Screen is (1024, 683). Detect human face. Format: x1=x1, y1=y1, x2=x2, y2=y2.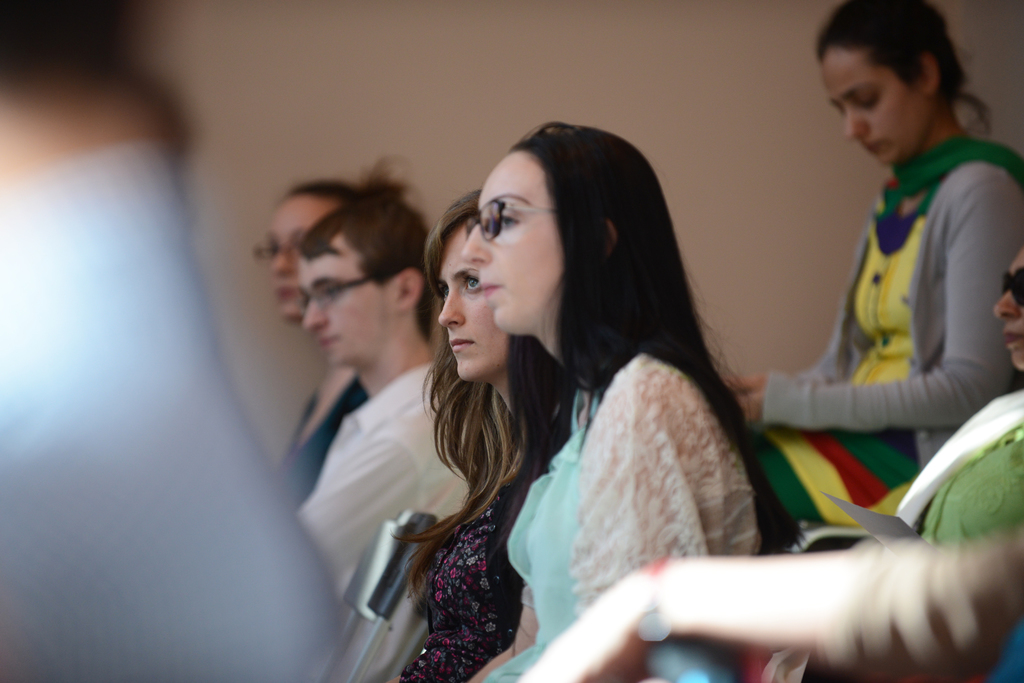
x1=301, y1=244, x2=394, y2=364.
